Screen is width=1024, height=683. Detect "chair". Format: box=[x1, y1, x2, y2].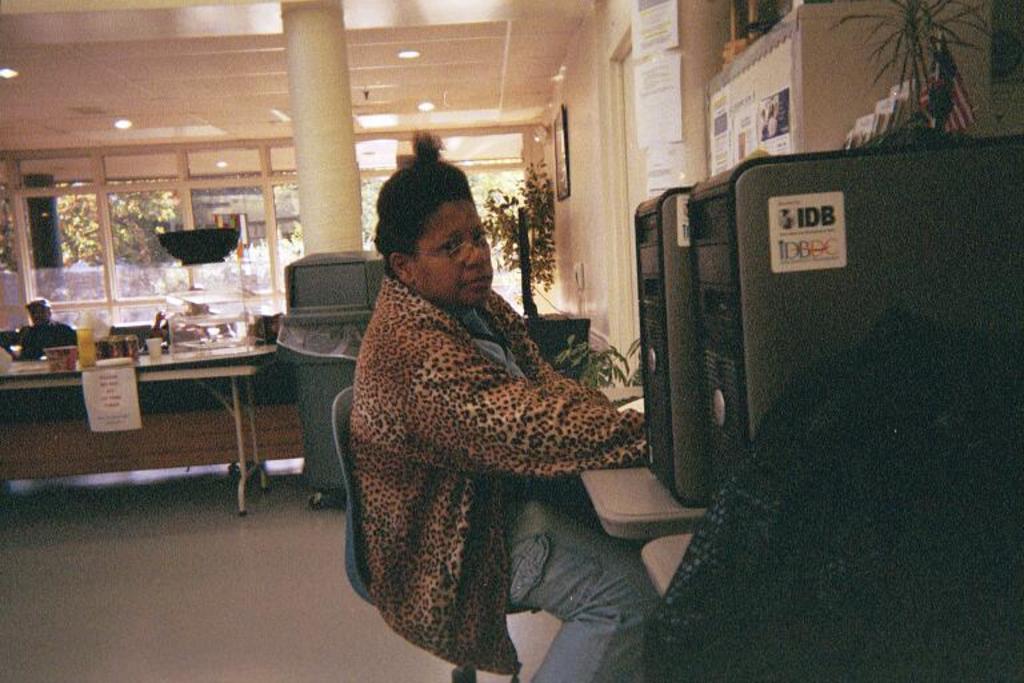
box=[325, 383, 544, 682].
